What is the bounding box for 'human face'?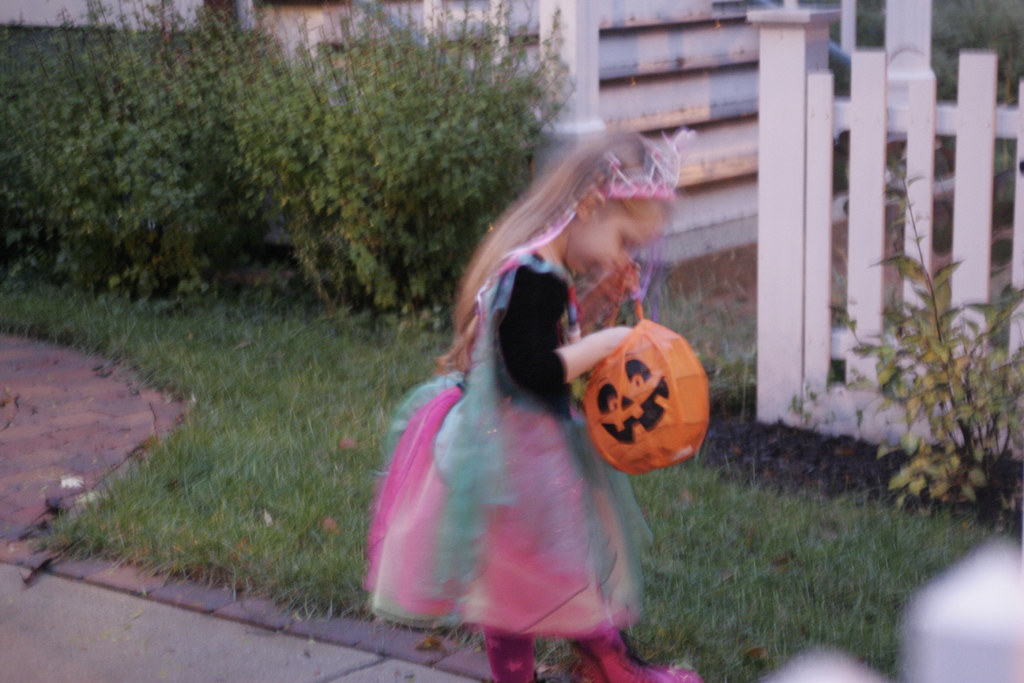
Rect(565, 207, 669, 273).
